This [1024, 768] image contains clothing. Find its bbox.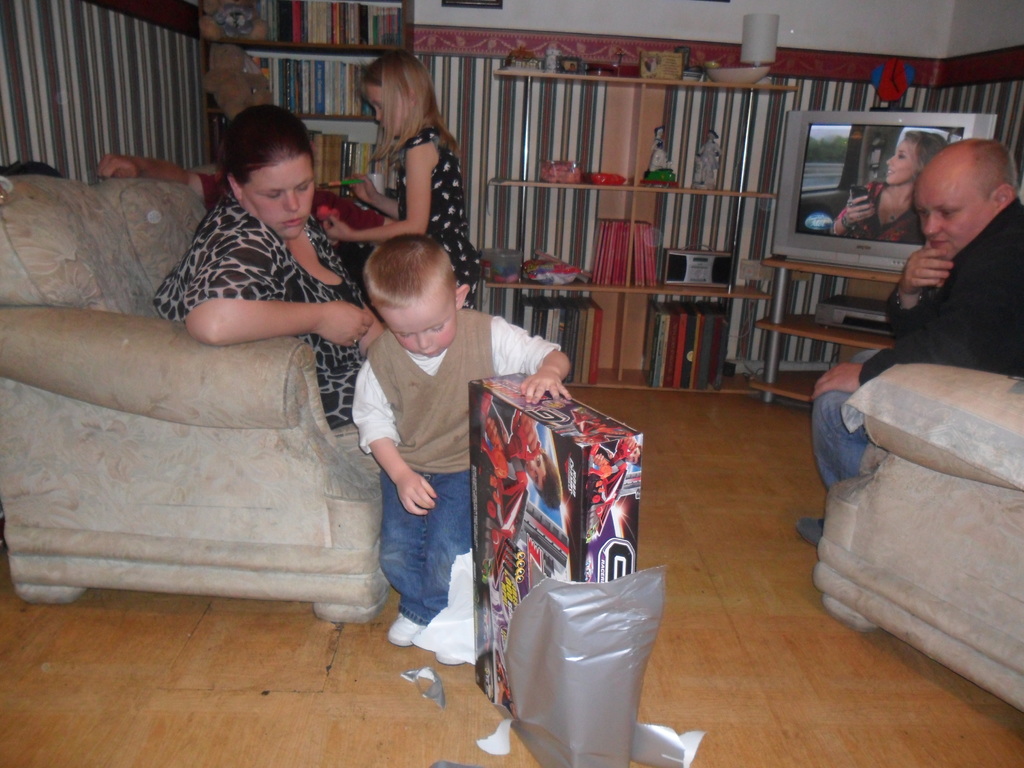
806/197/1023/495.
